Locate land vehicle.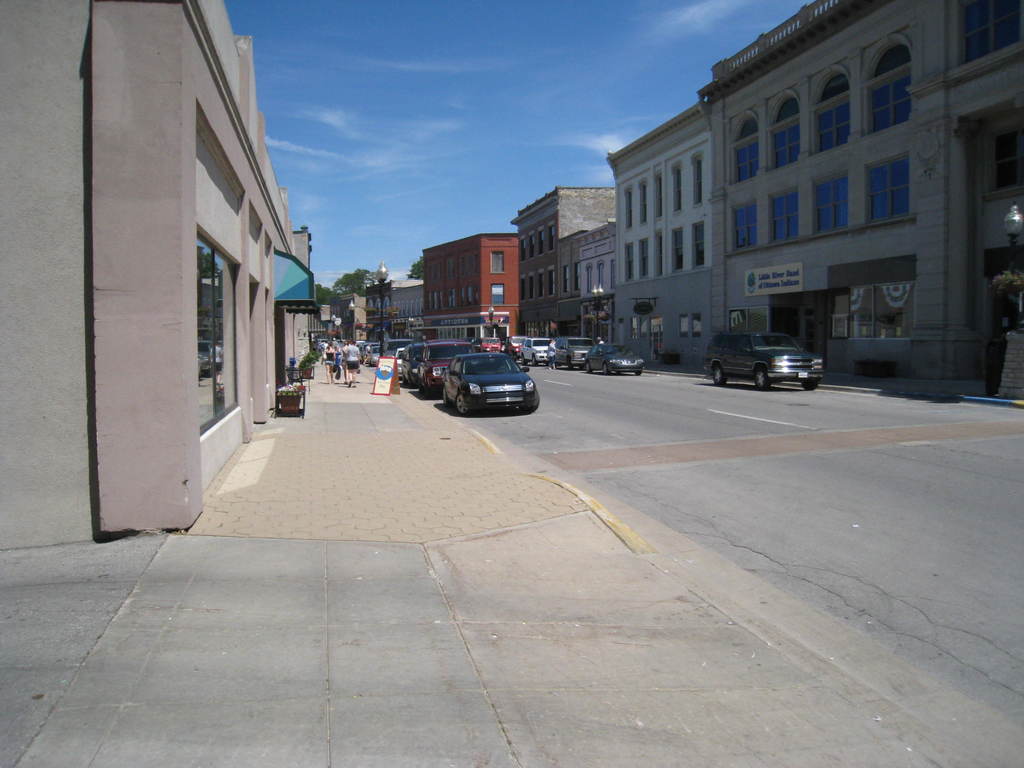
Bounding box: [440, 348, 541, 415].
